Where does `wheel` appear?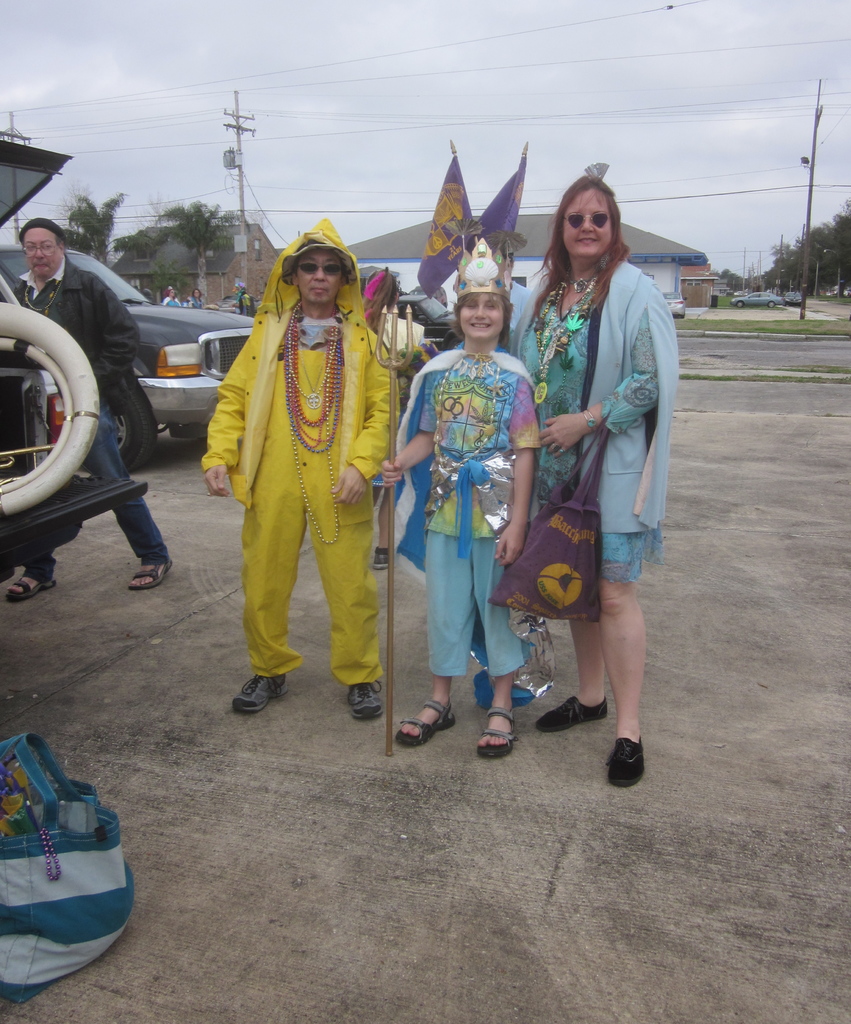
Appears at [679, 314, 686, 321].
